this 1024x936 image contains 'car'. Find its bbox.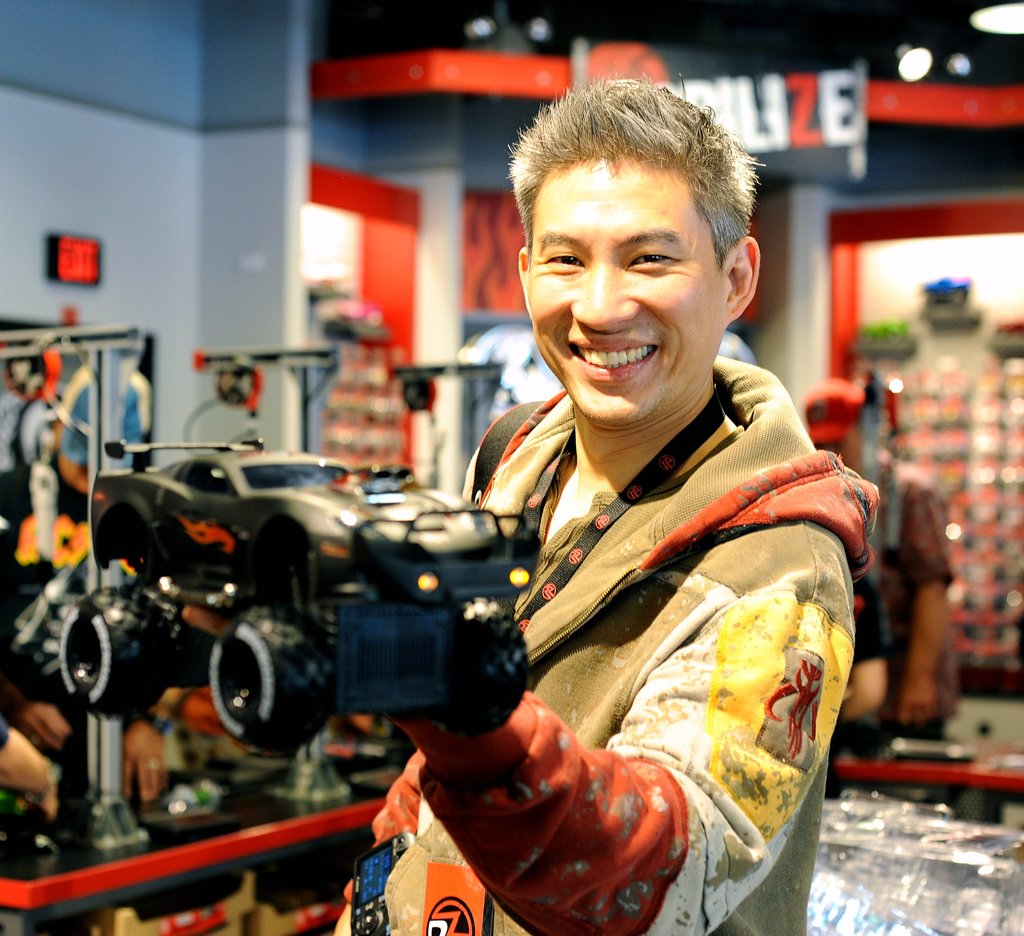
(834,731,1023,830).
